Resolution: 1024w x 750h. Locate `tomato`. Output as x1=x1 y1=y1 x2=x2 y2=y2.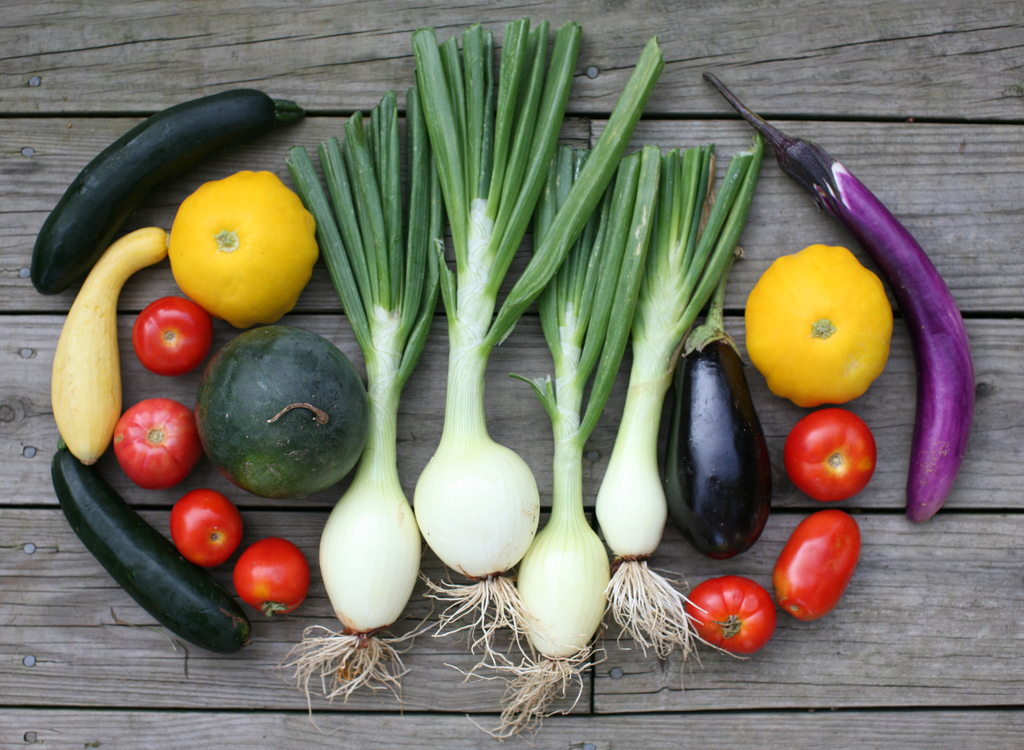
x1=678 y1=580 x2=771 y2=656.
